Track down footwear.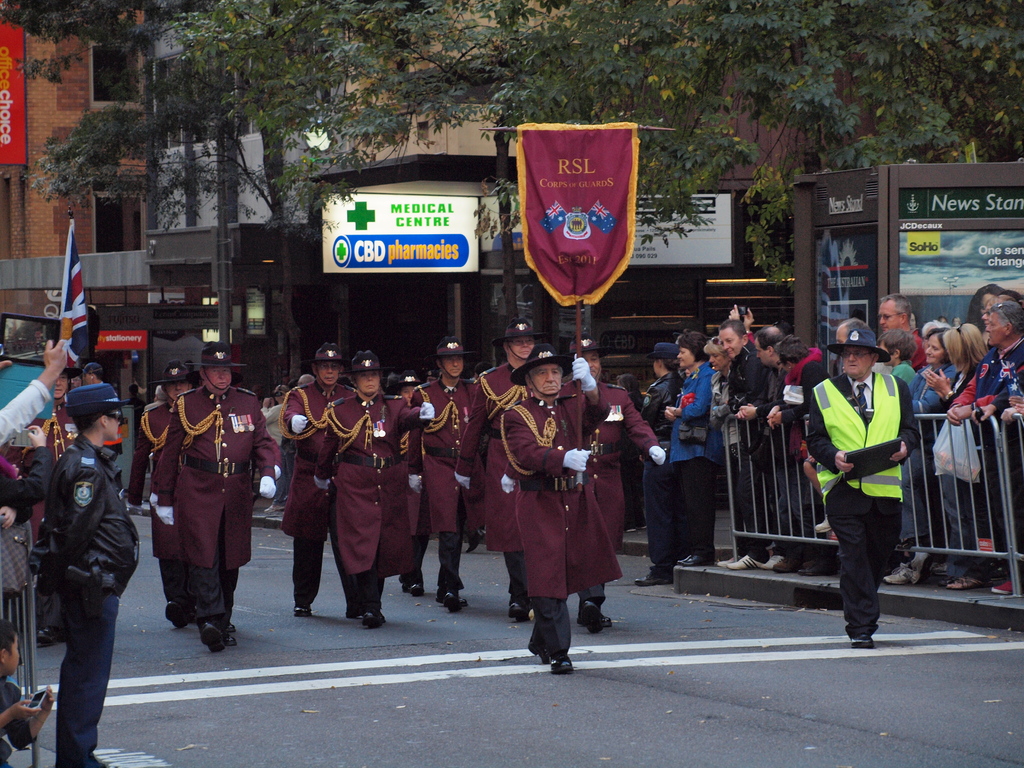
Tracked to [x1=634, y1=575, x2=675, y2=587].
